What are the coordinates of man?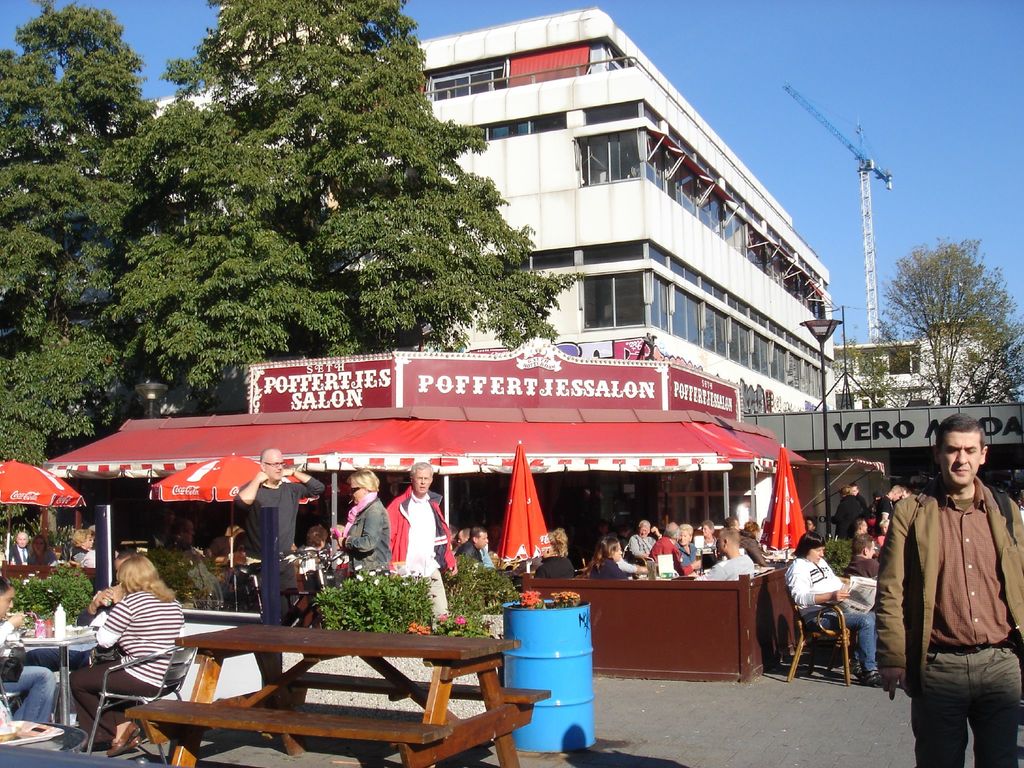
select_region(870, 471, 911, 544).
